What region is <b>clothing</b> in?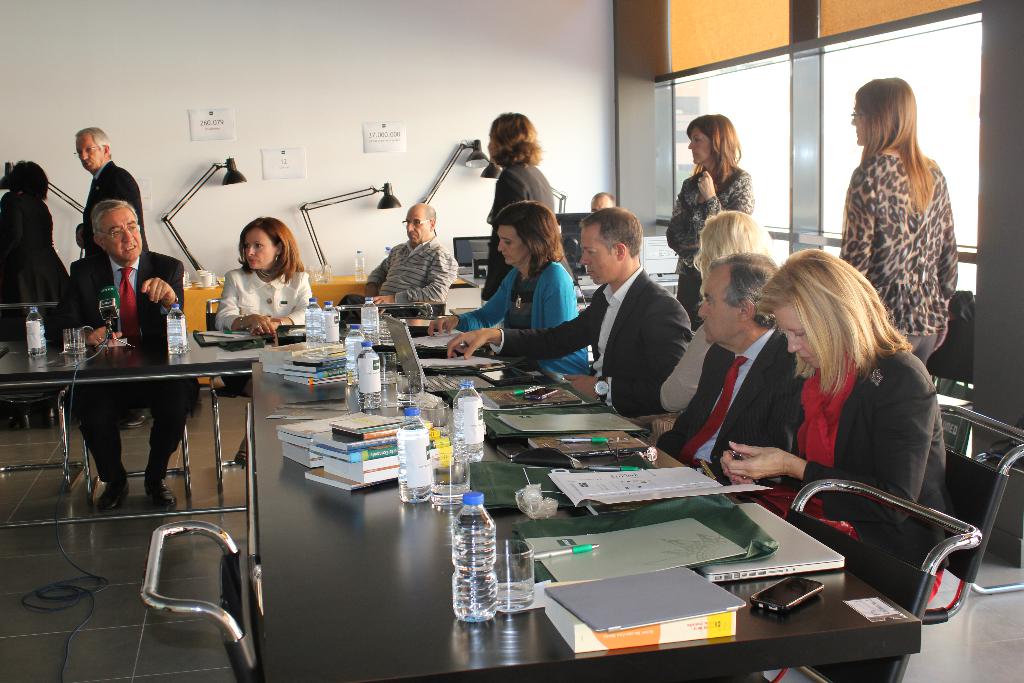
(x1=655, y1=323, x2=716, y2=410).
